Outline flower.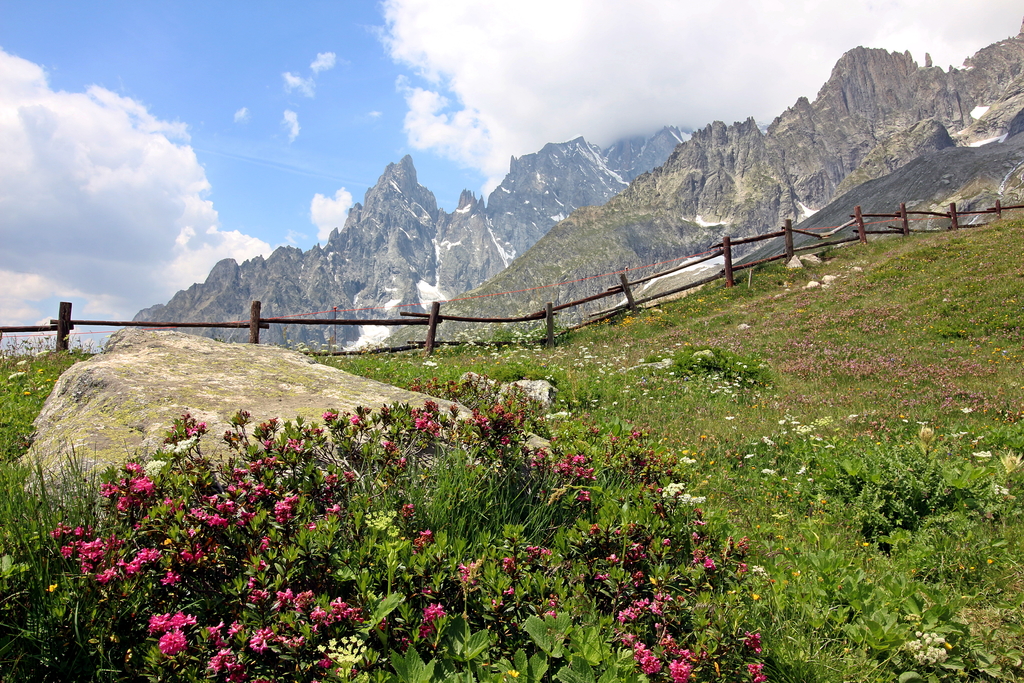
Outline: bbox=(159, 628, 179, 650).
